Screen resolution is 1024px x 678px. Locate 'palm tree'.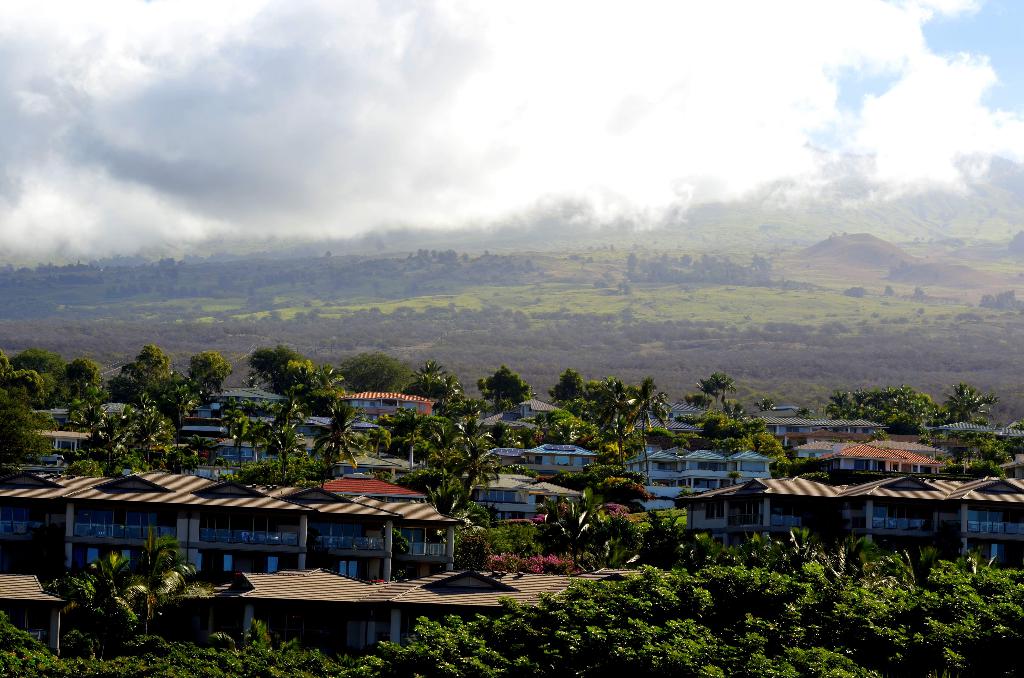
(left=404, top=417, right=453, bottom=456).
